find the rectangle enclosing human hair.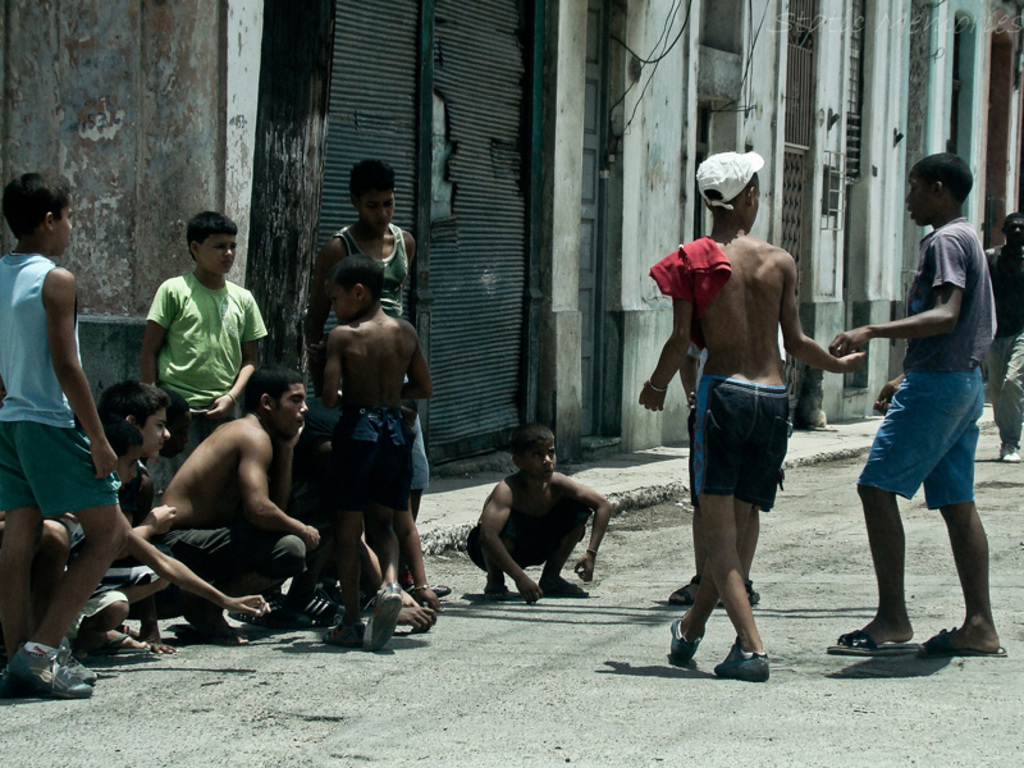
243,364,303,408.
